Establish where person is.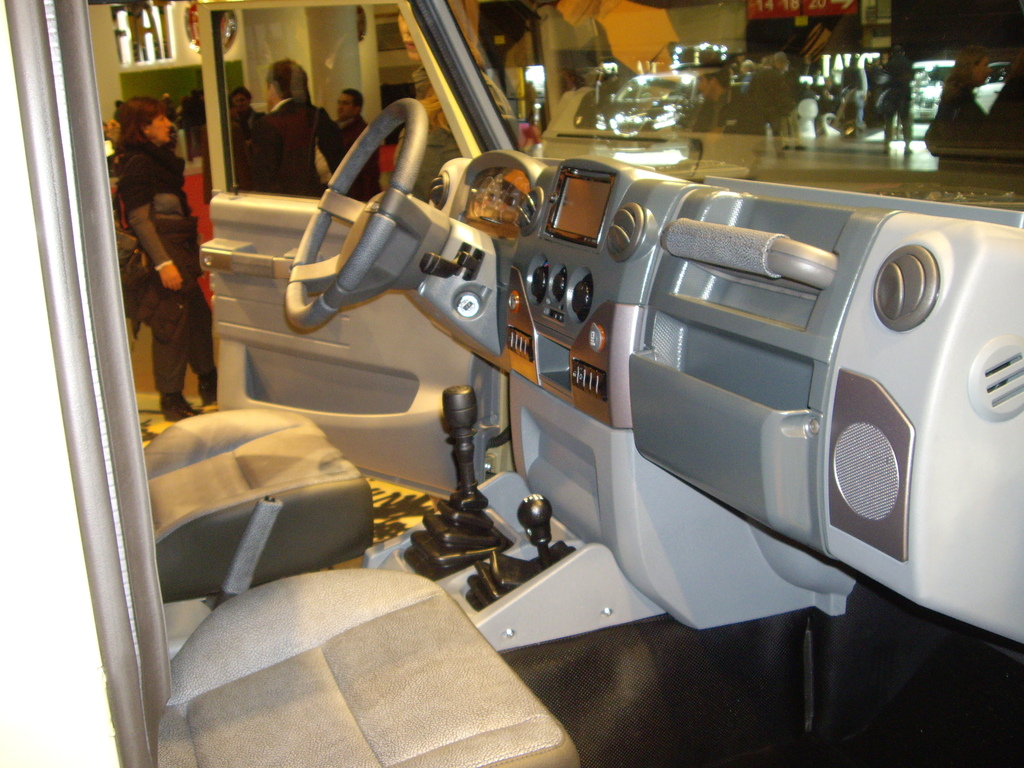
Established at bbox(104, 120, 200, 464).
